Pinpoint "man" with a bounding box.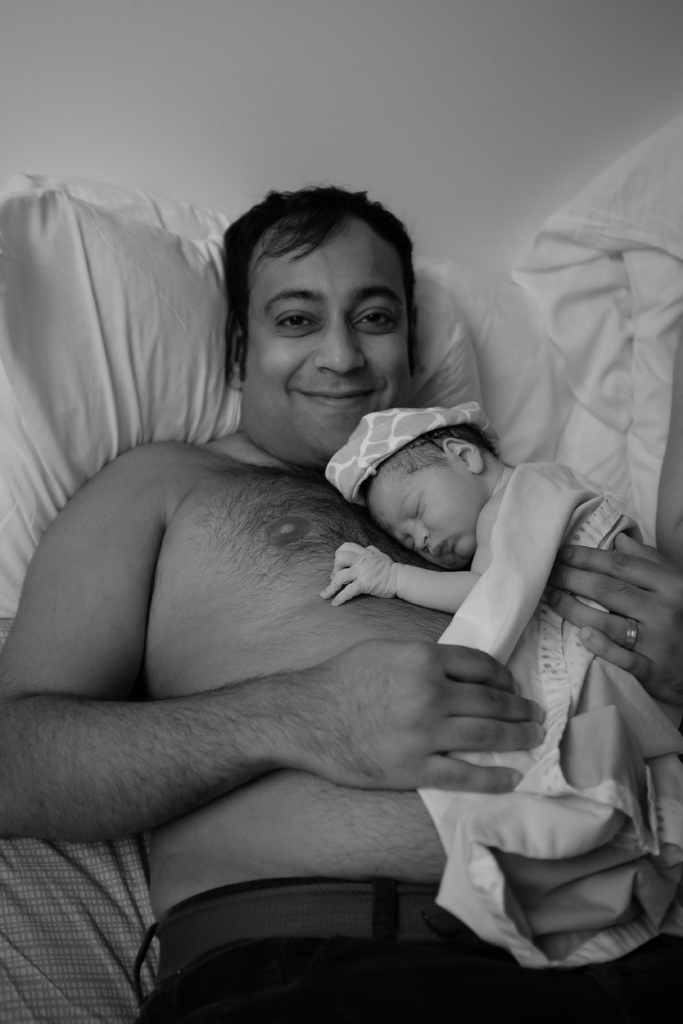
box(79, 143, 644, 986).
